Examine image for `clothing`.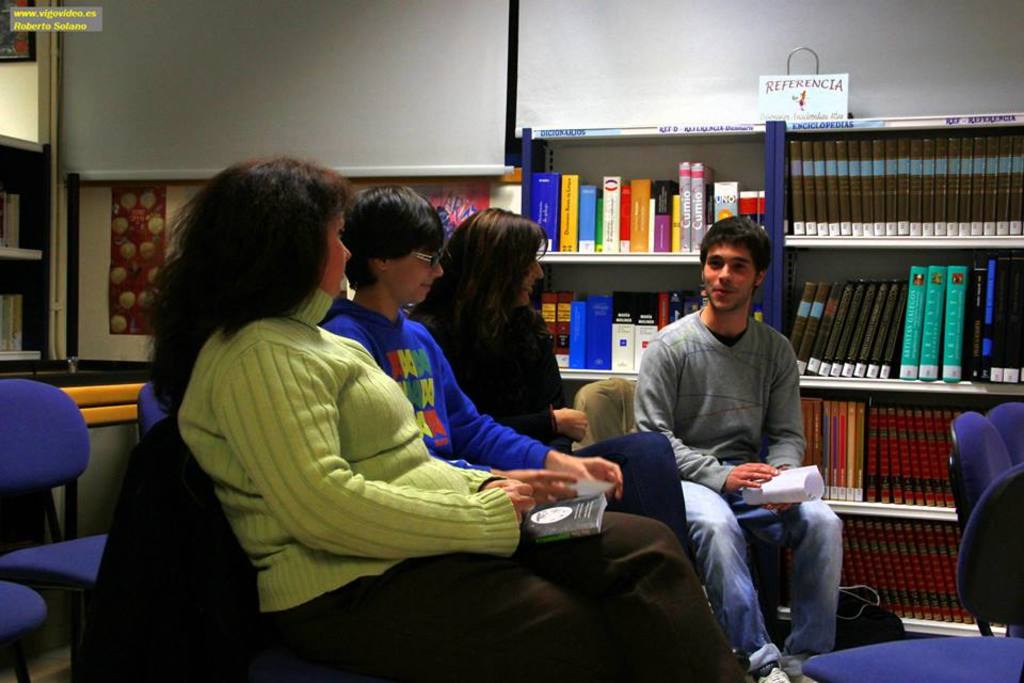
Examination result: locate(175, 283, 746, 682).
